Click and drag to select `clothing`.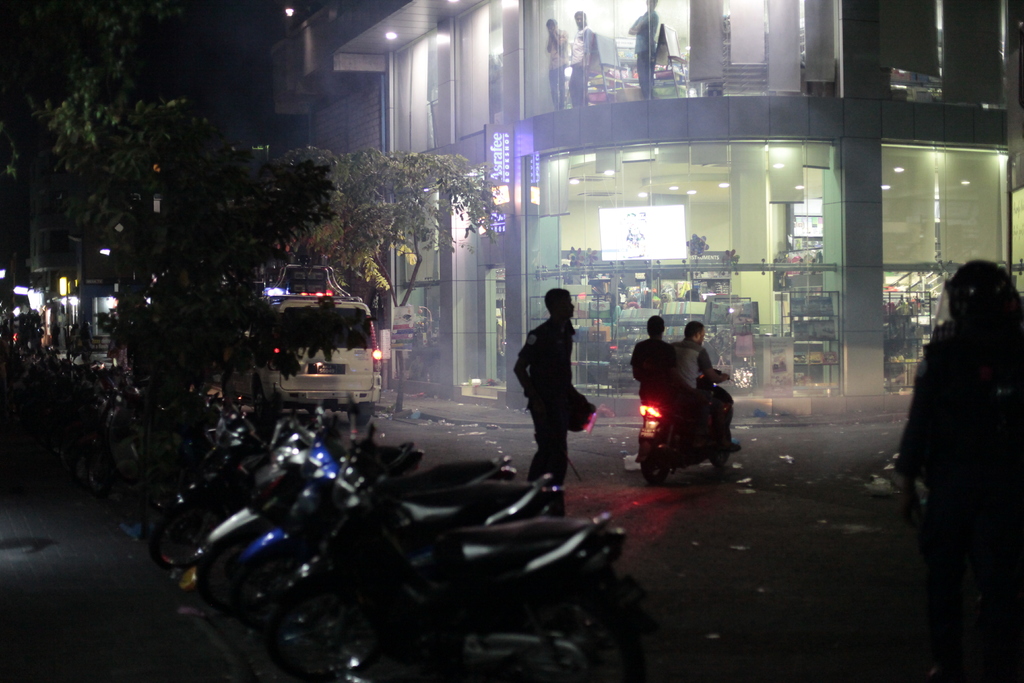
Selection: Rect(513, 286, 589, 448).
